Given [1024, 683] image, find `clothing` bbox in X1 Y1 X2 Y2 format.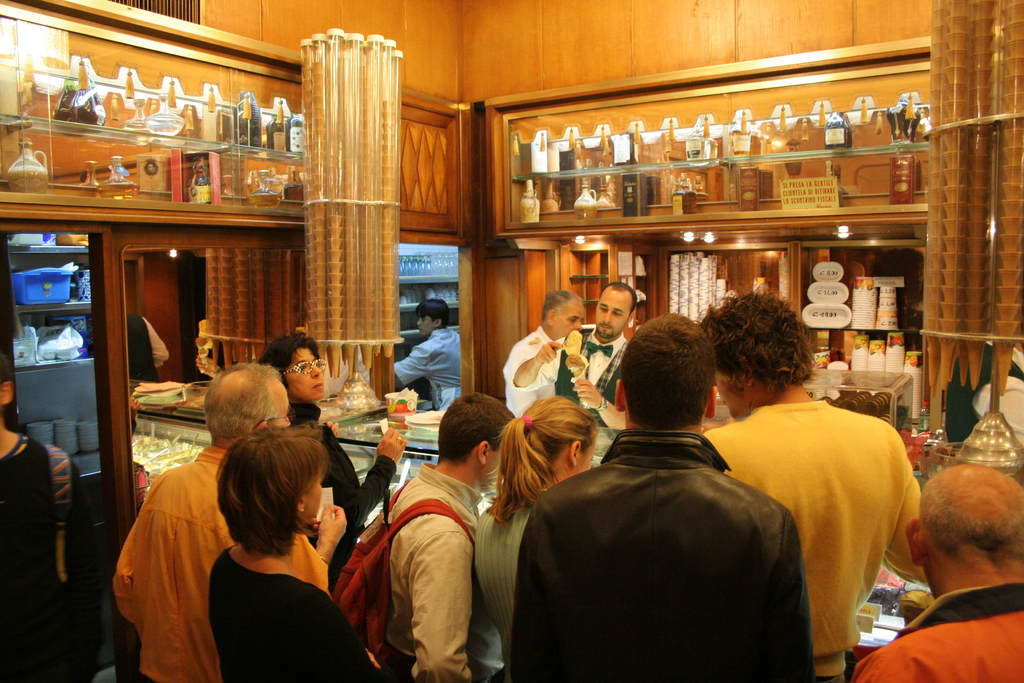
500 325 564 414.
